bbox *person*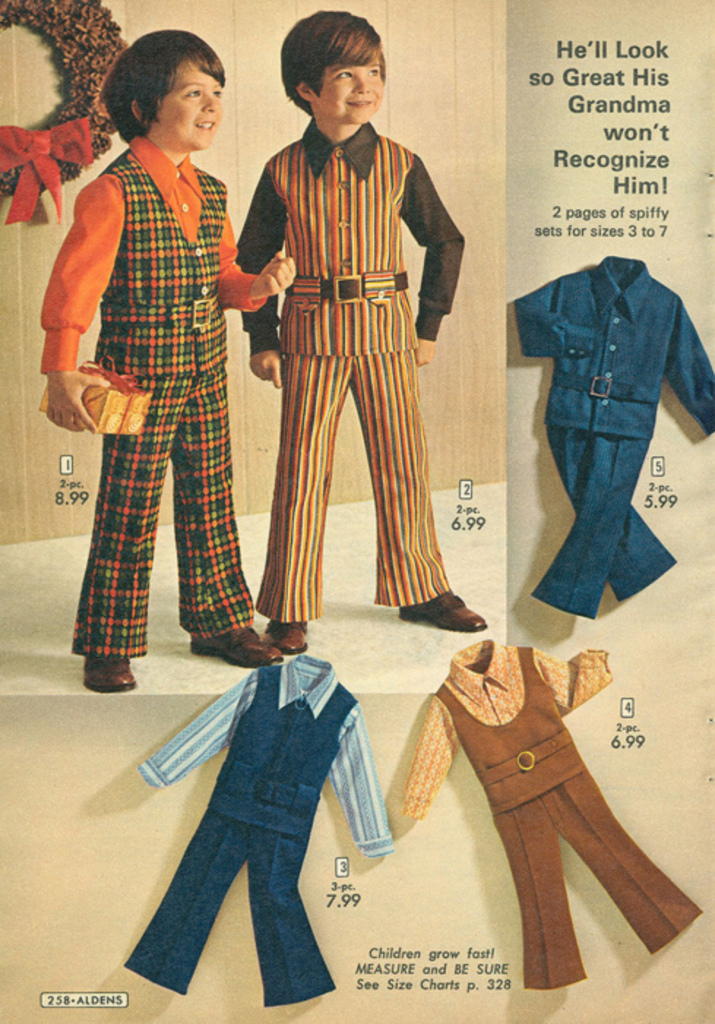
region(235, 4, 487, 658)
